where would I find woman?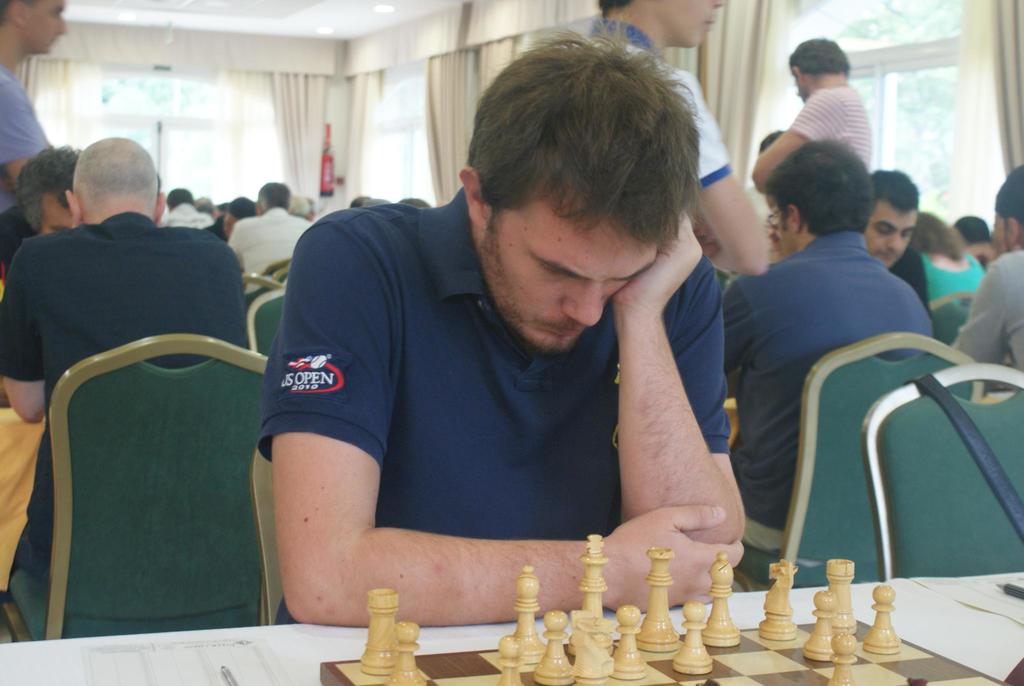
At bbox=(911, 207, 988, 316).
